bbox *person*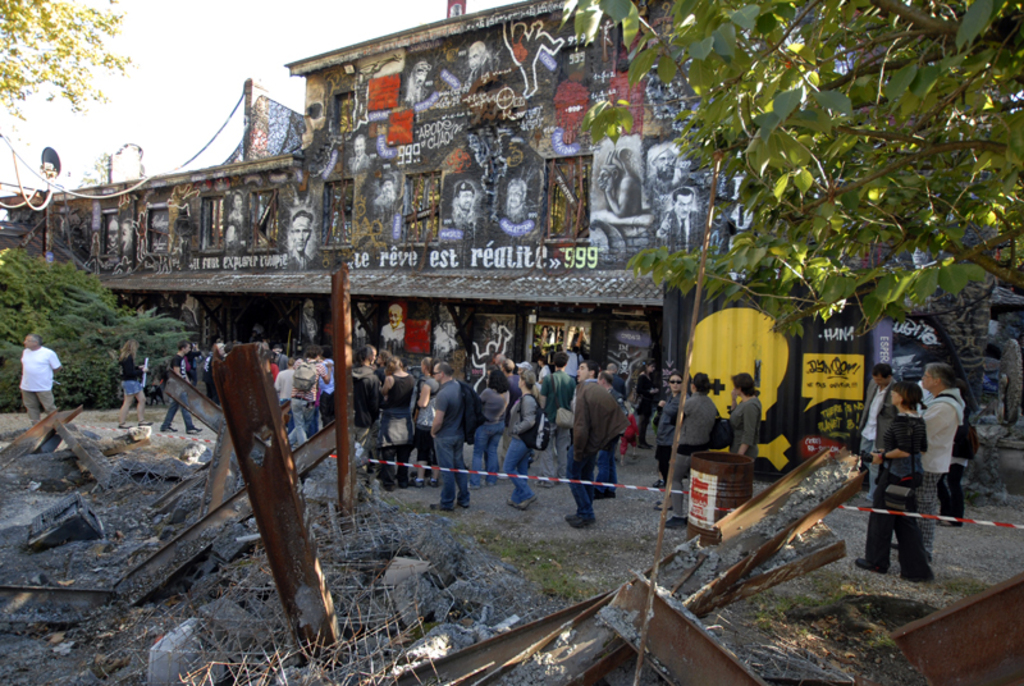
box=[504, 170, 534, 224]
